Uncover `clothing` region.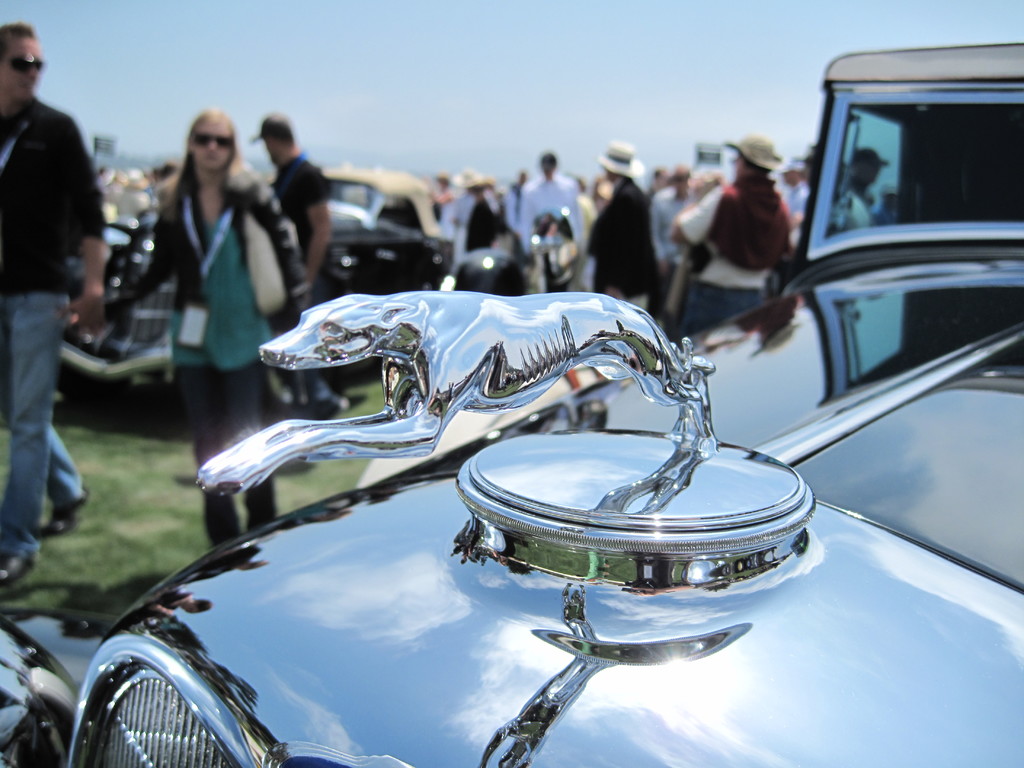
Uncovered: x1=110 y1=175 x2=310 y2=547.
